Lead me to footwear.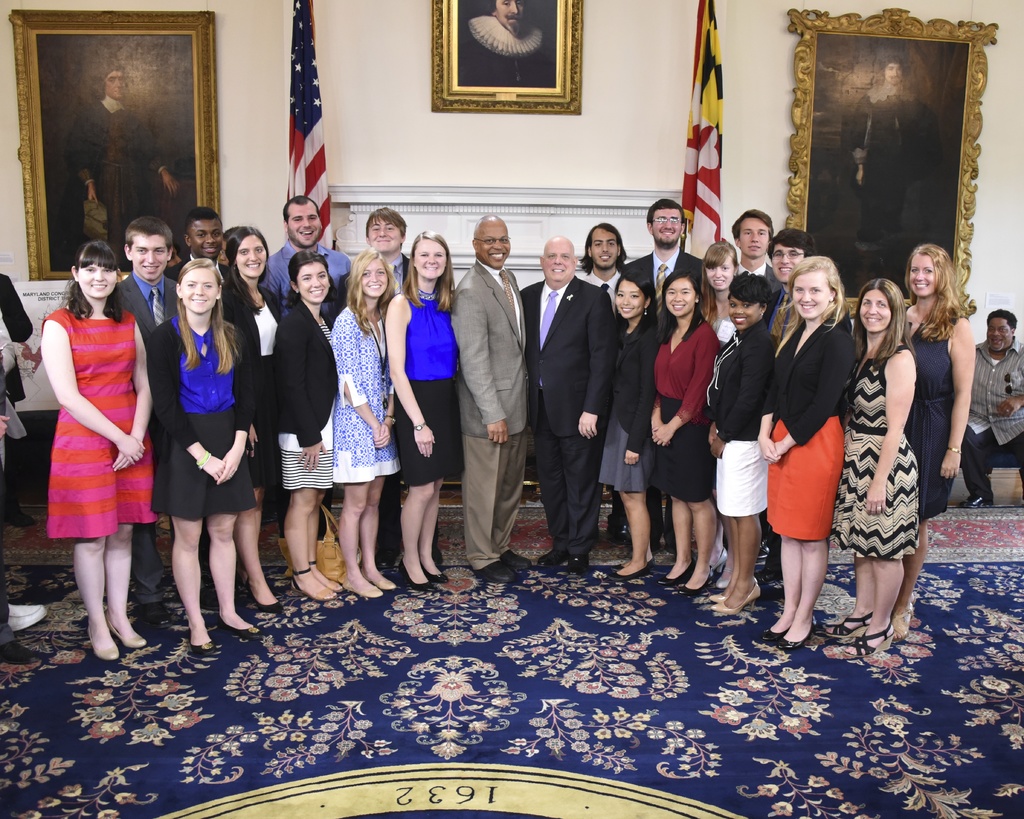
Lead to 783:611:820:653.
